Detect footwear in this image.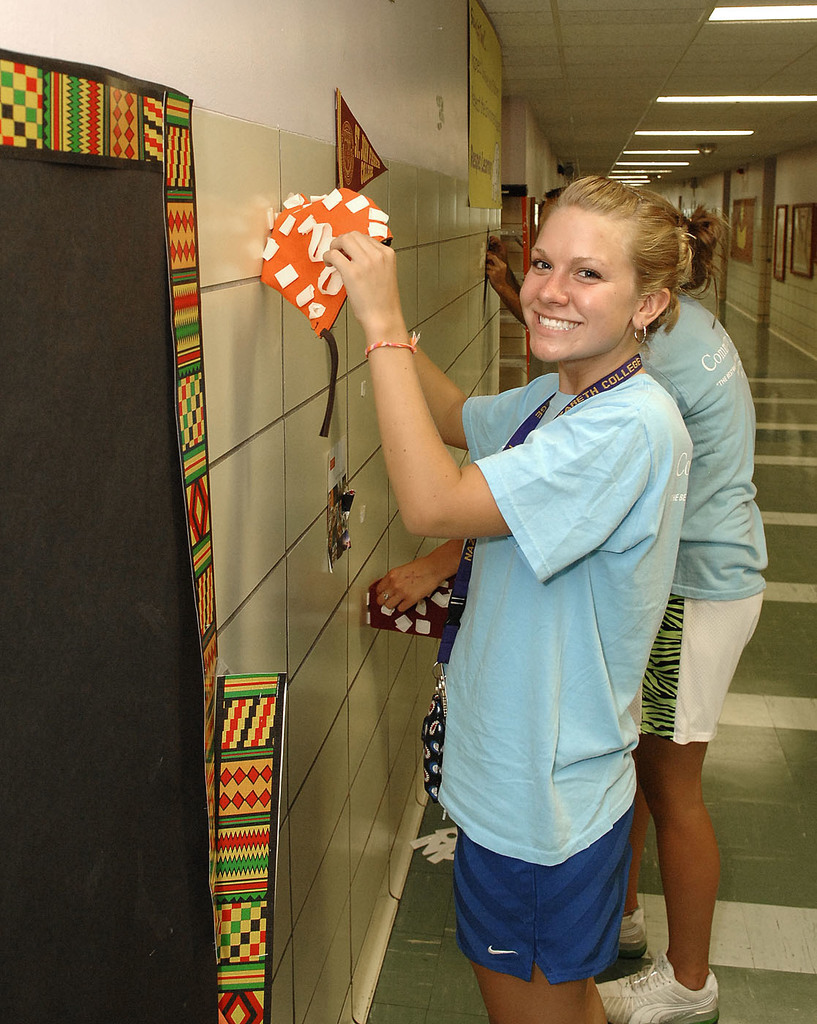
Detection: box=[595, 950, 723, 1023].
